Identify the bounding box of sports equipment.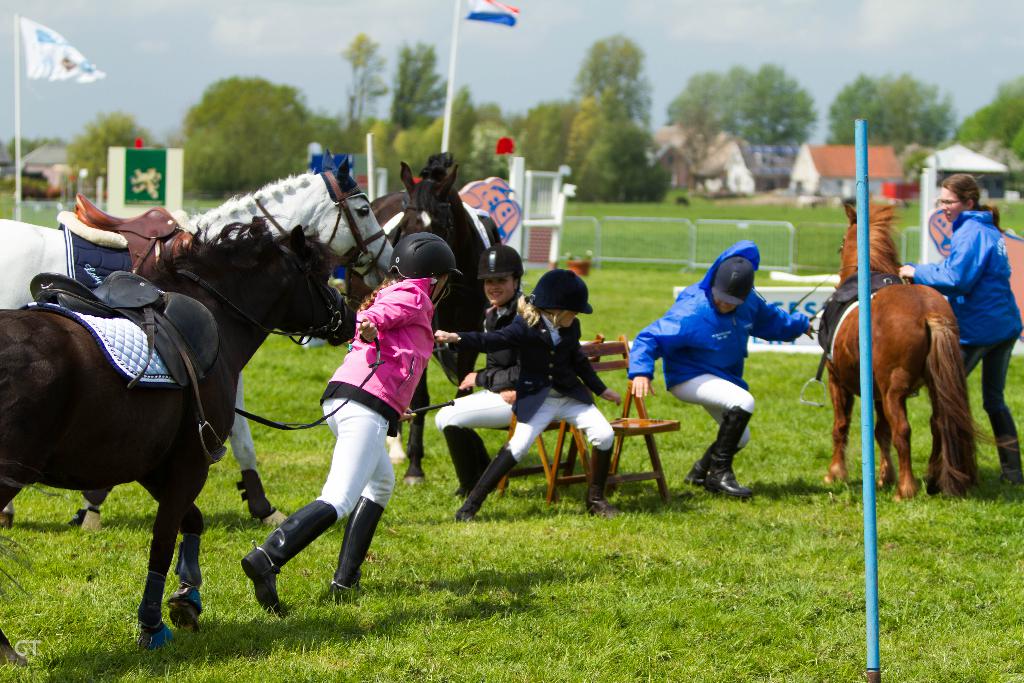
locate(449, 450, 516, 522).
